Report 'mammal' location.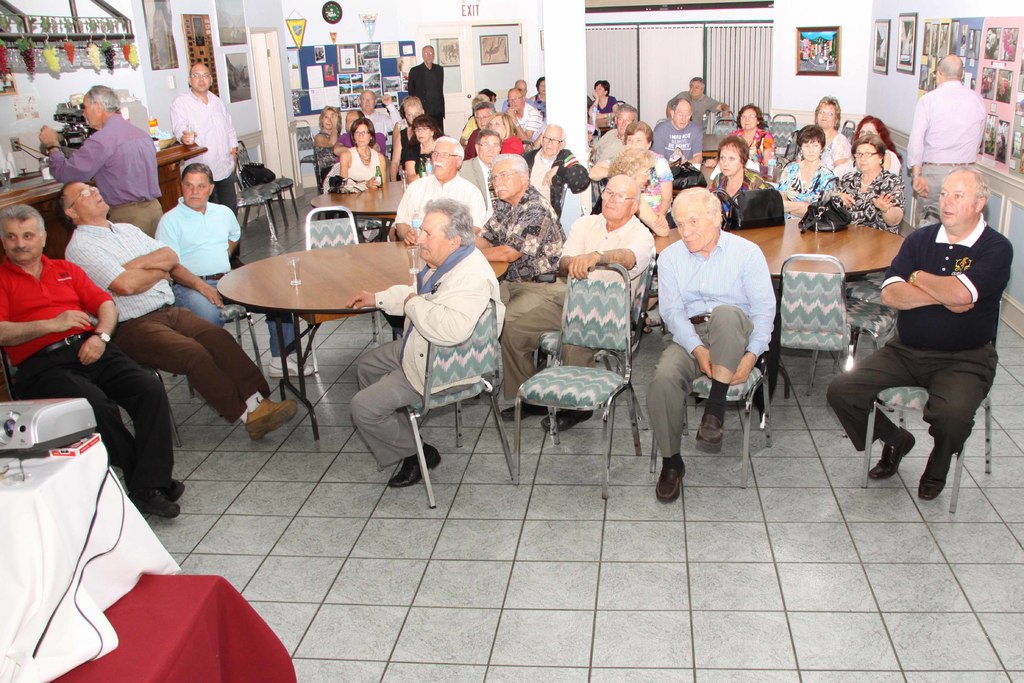
Report: 528/122/591/217.
